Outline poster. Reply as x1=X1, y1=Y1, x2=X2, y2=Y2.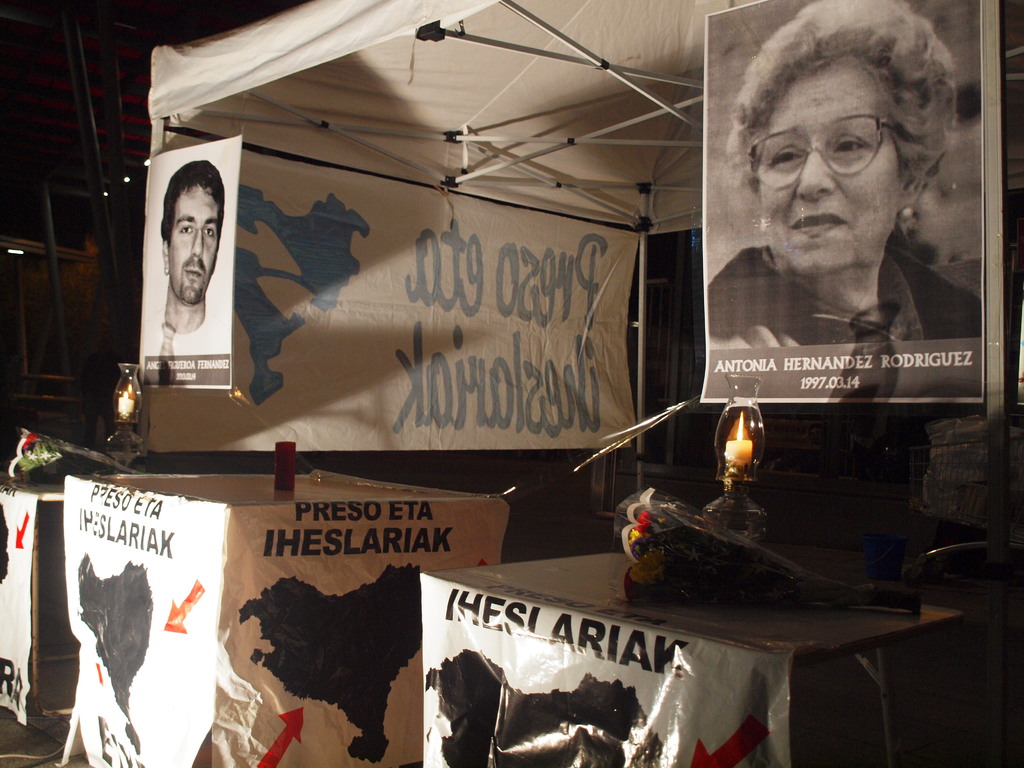
x1=411, y1=574, x2=787, y2=767.
